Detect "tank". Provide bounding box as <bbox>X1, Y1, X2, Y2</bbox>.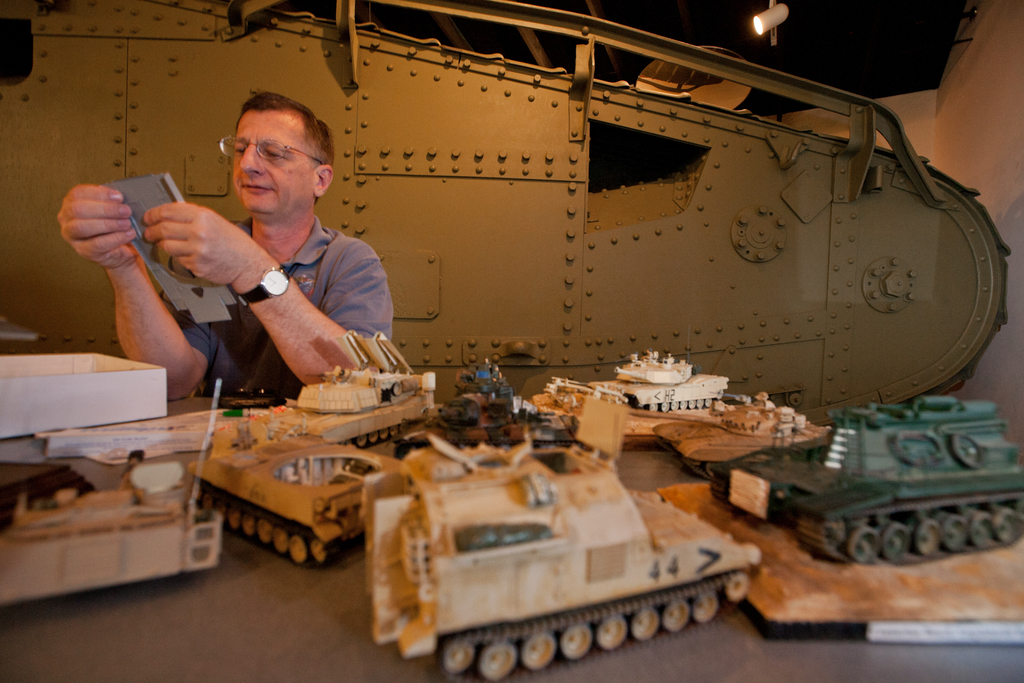
<bbox>0, 0, 1010, 428</bbox>.
